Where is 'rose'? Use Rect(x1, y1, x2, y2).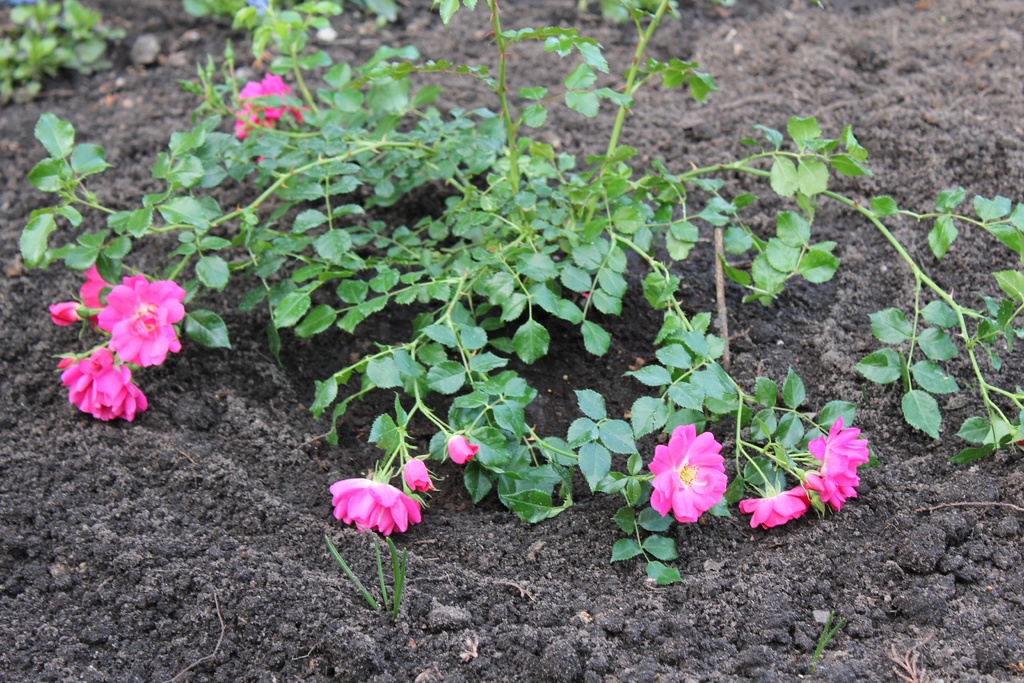
Rect(449, 434, 481, 466).
